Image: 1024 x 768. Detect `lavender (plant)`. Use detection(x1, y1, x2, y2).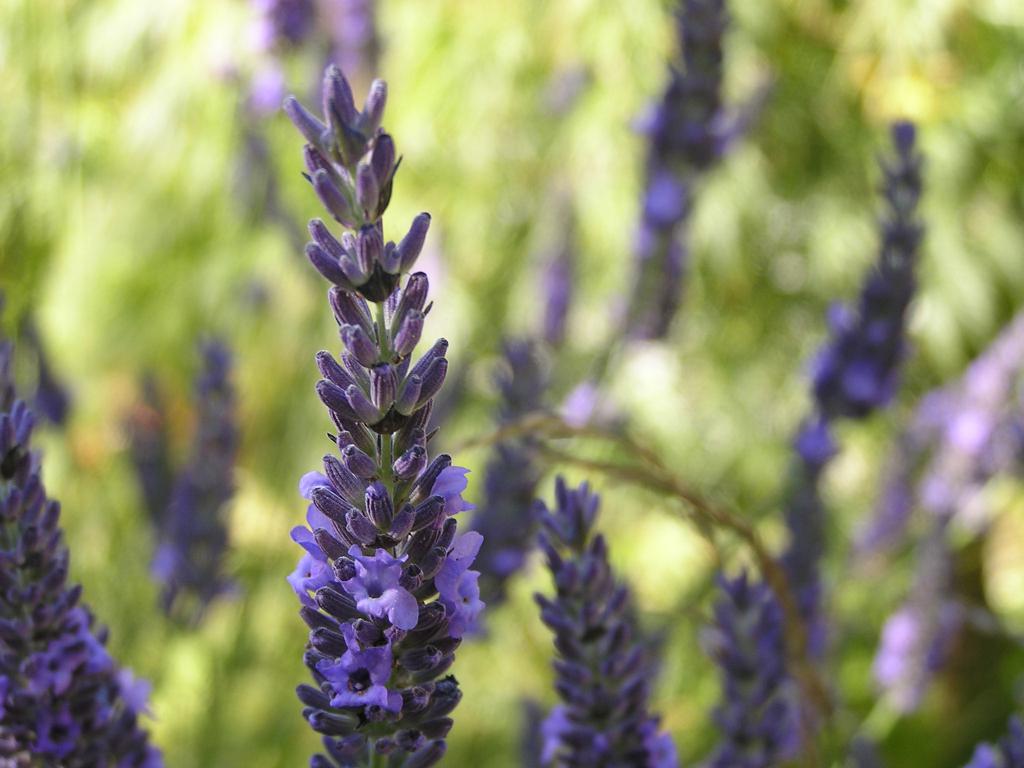
detection(624, 0, 733, 314).
